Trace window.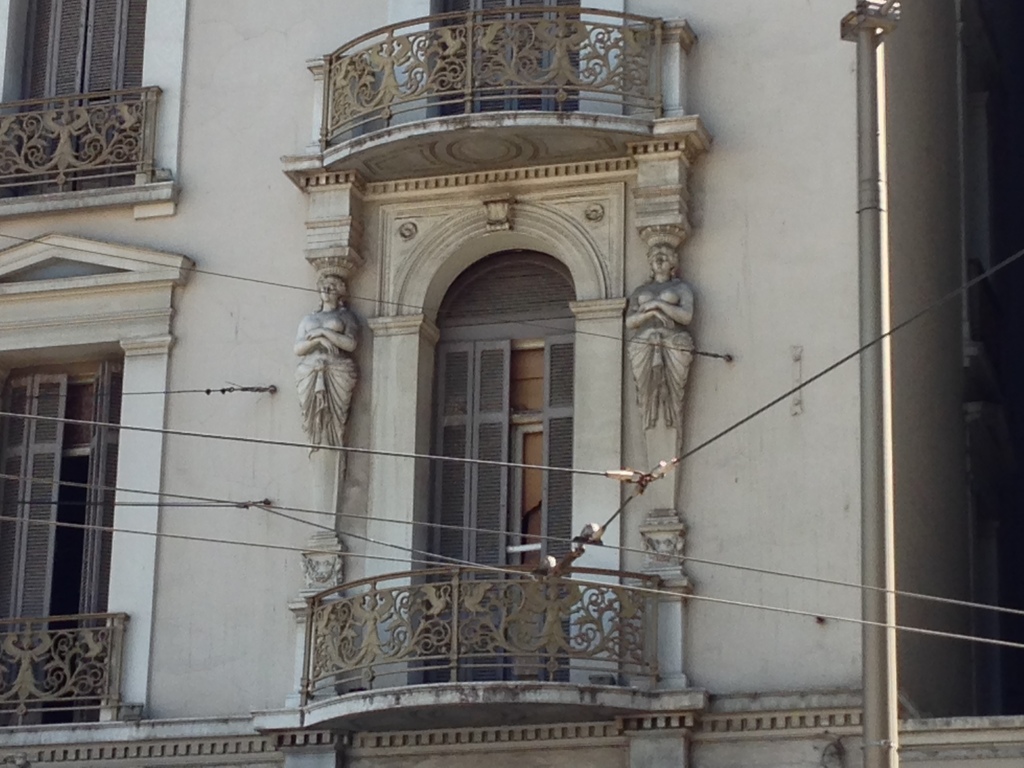
Traced to {"x1": 428, "y1": 0, "x2": 578, "y2": 120}.
